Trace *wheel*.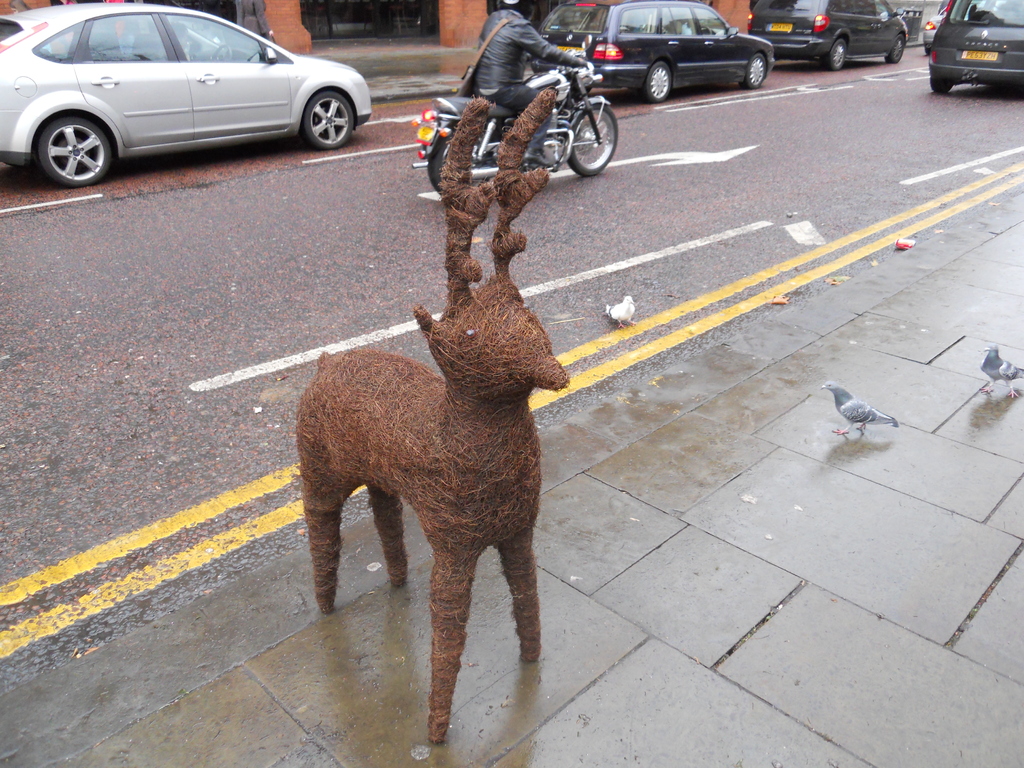
Traced to (568,106,614,180).
